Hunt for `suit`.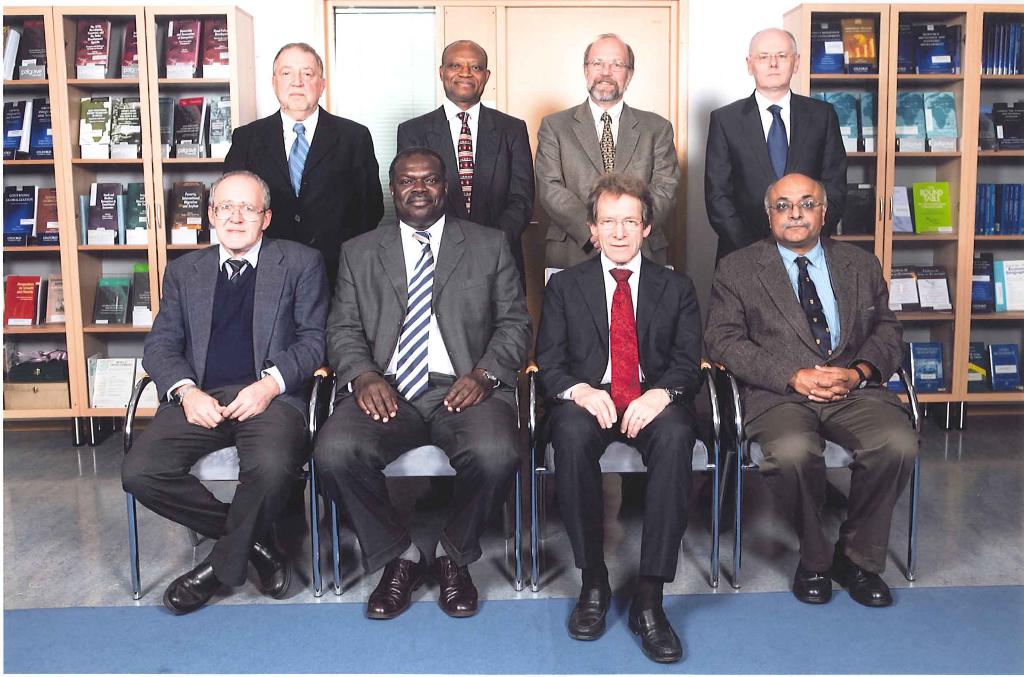
Hunted down at x1=532, y1=91, x2=685, y2=268.
